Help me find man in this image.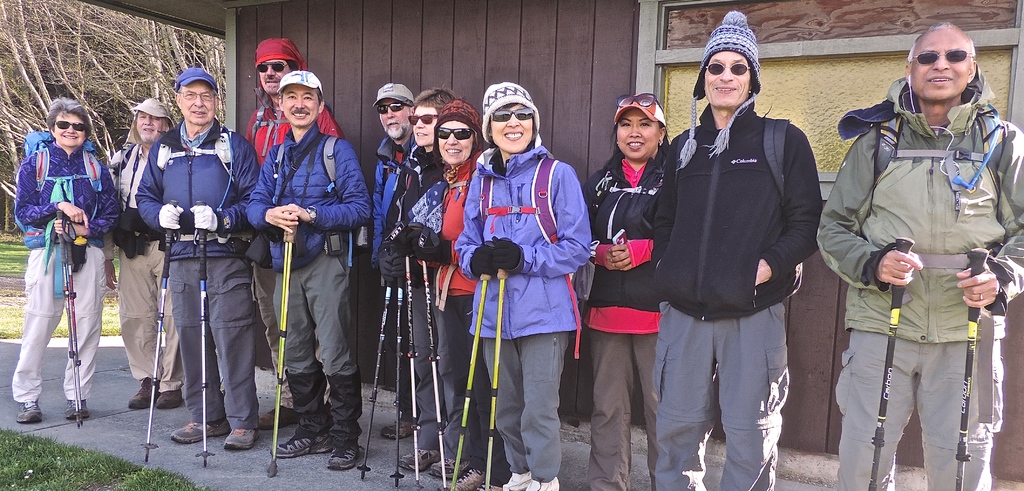
Found it: BBox(372, 80, 410, 433).
